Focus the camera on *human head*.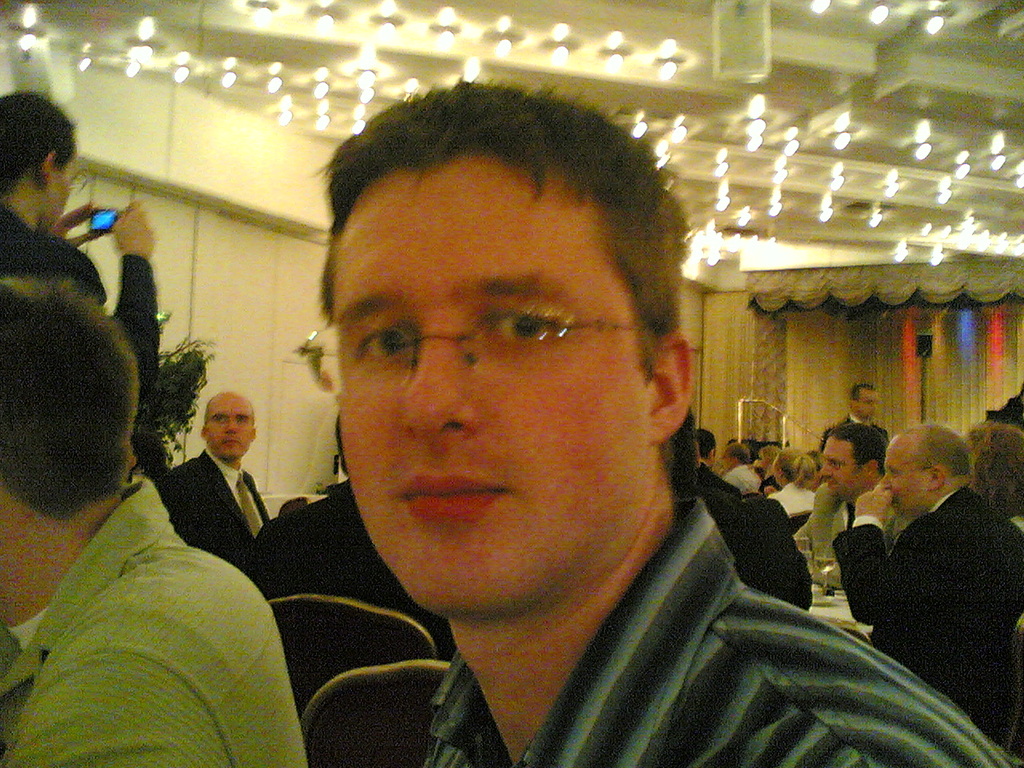
Focus region: l=691, t=430, r=717, b=474.
